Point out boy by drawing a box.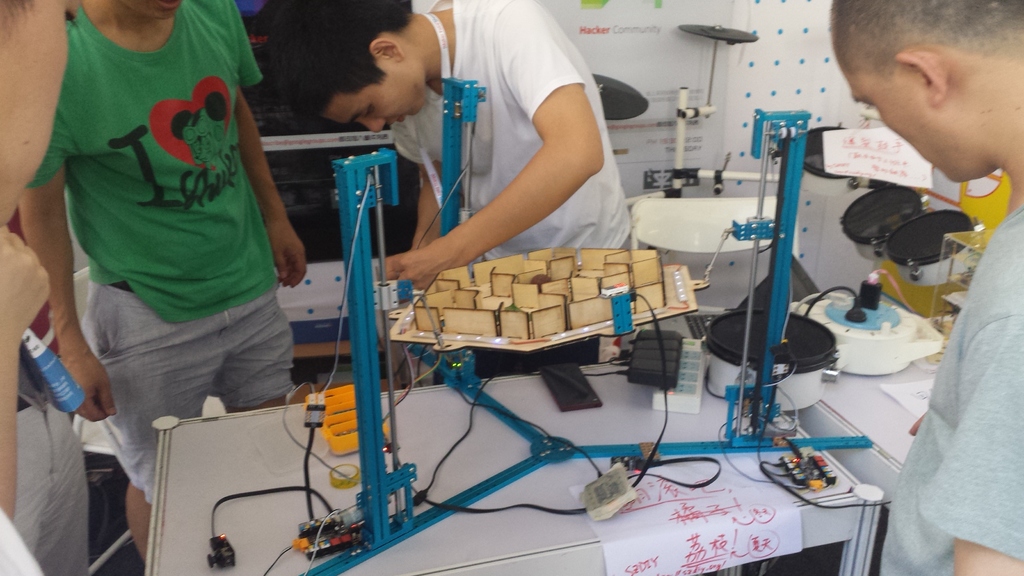
box=[17, 0, 302, 563].
